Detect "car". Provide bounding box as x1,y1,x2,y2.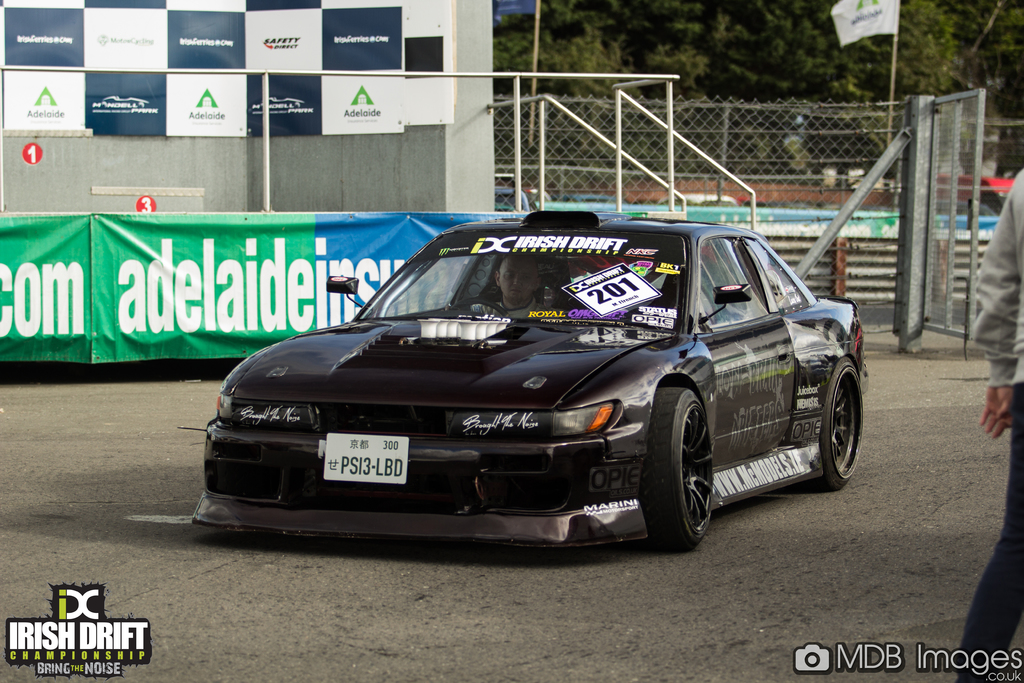
197,206,876,545.
